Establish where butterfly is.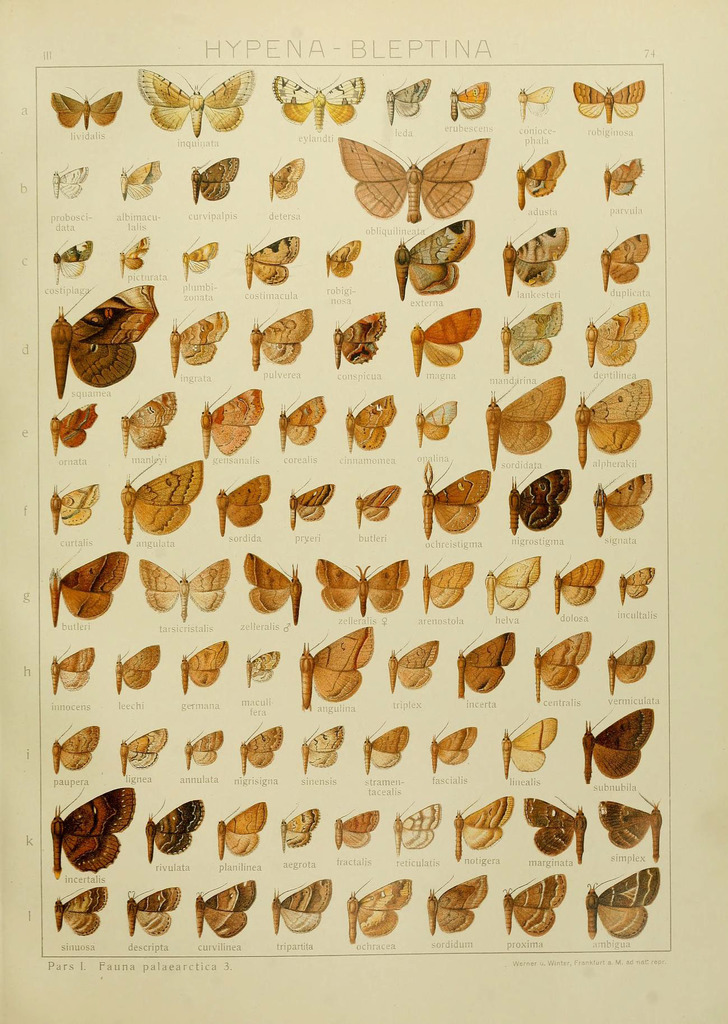
Established at (left=603, top=147, right=642, bottom=202).
